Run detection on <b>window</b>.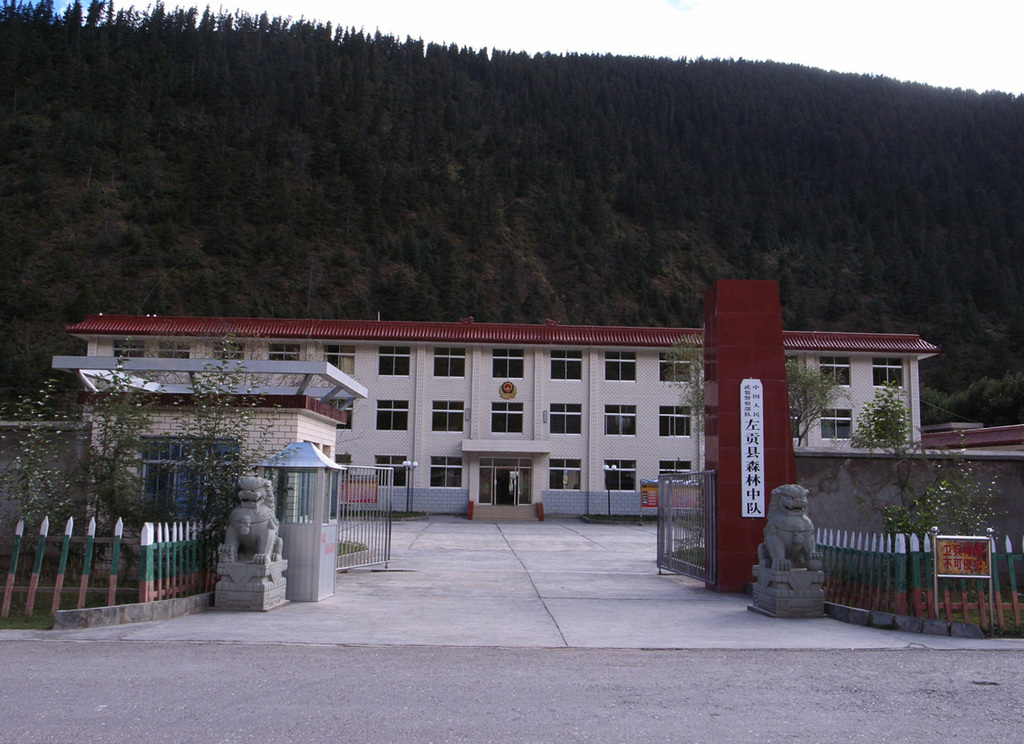
Result: detection(431, 401, 462, 430).
